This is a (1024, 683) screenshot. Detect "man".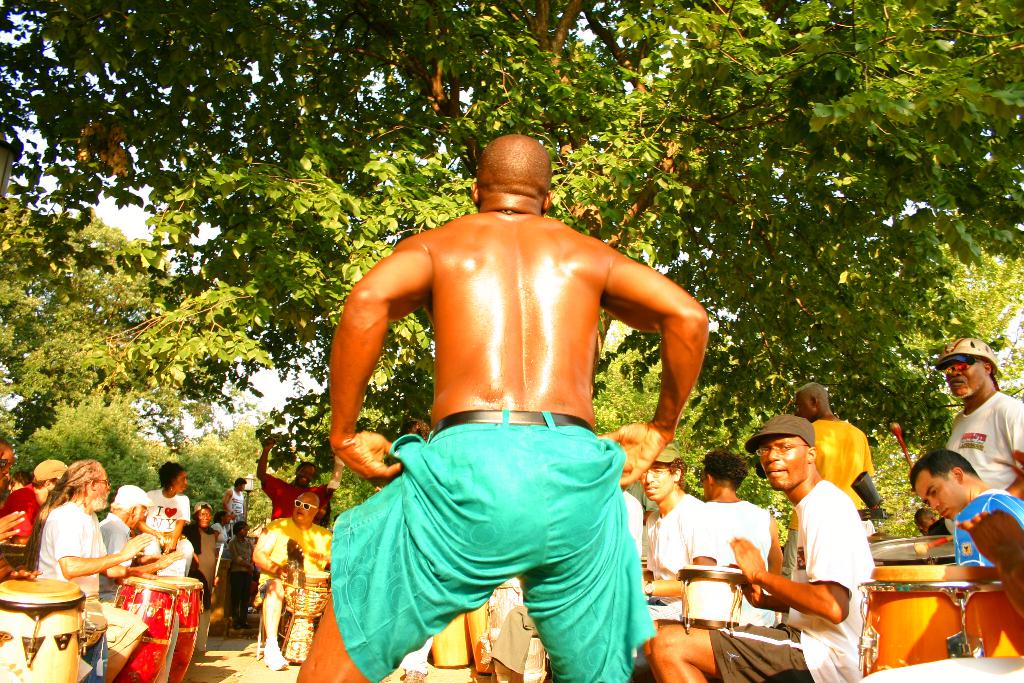
locate(253, 491, 337, 670).
